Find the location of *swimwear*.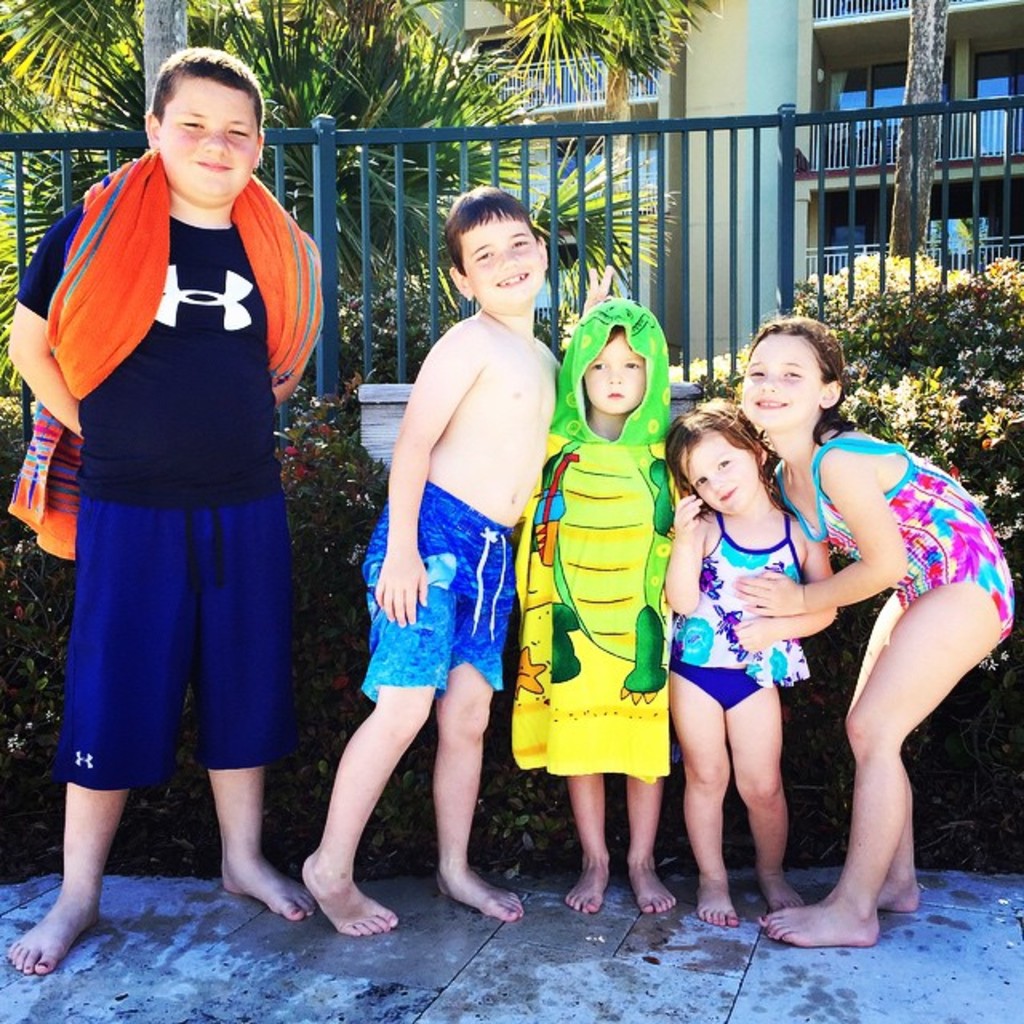
Location: bbox=(354, 472, 520, 714).
